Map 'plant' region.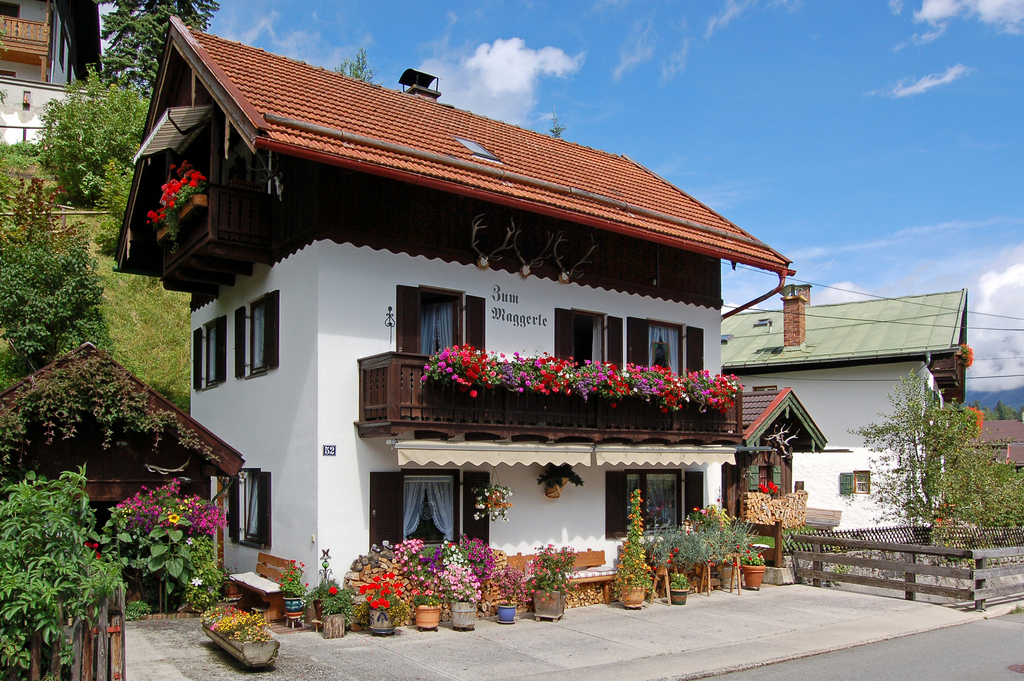
Mapped to 758:530:779:548.
